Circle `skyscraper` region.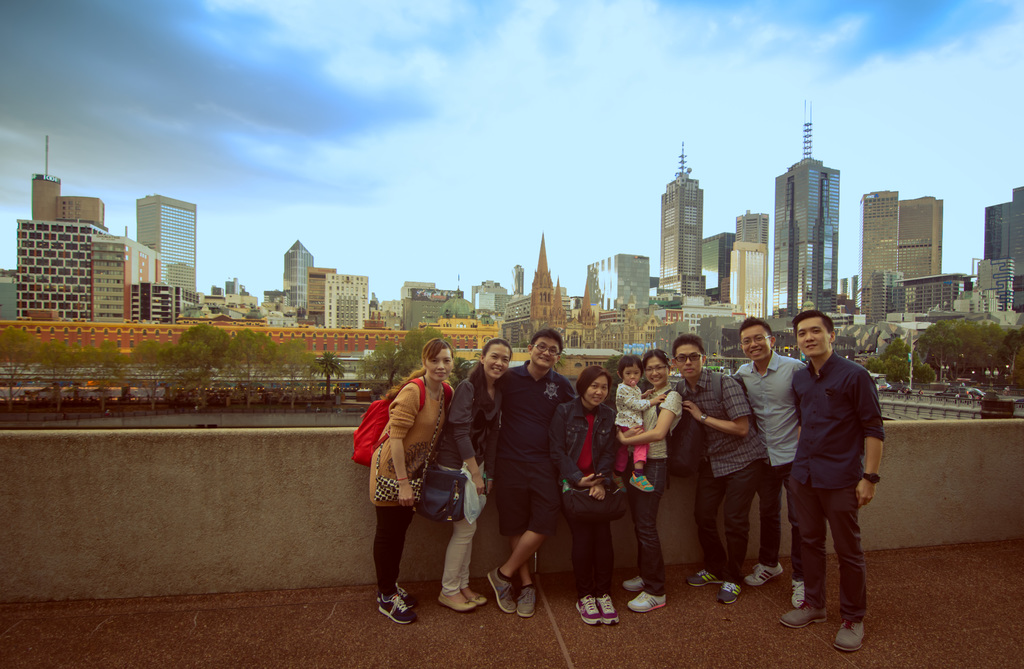
Region: bbox=(656, 141, 707, 302).
